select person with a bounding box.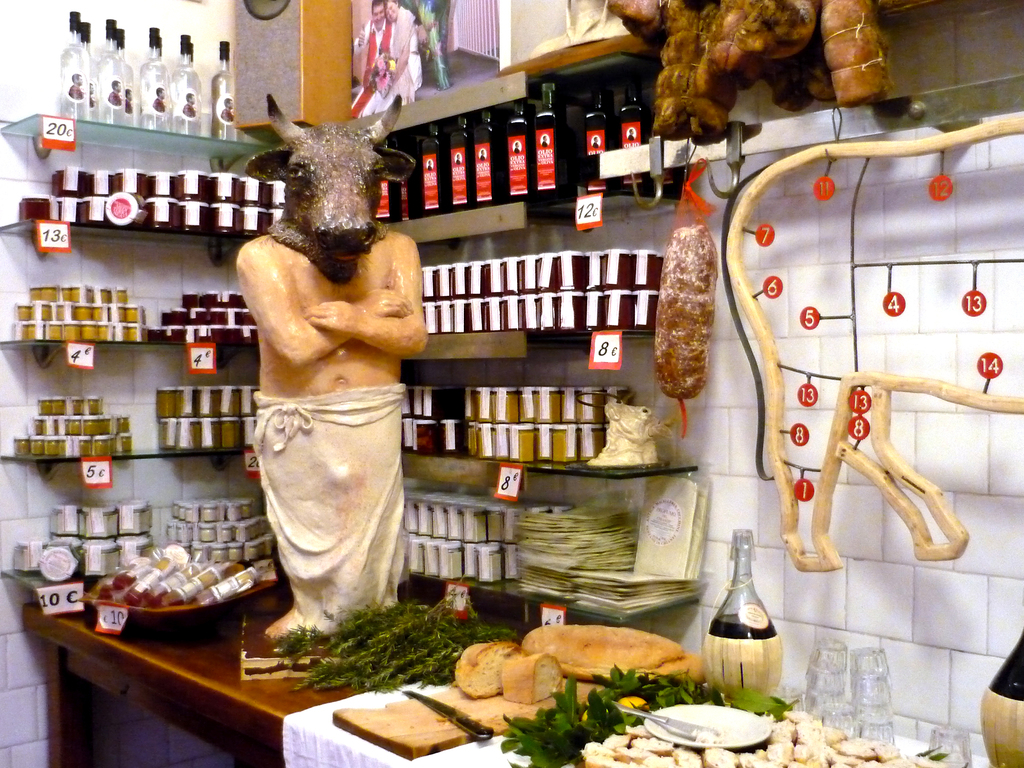
region(593, 134, 600, 147).
